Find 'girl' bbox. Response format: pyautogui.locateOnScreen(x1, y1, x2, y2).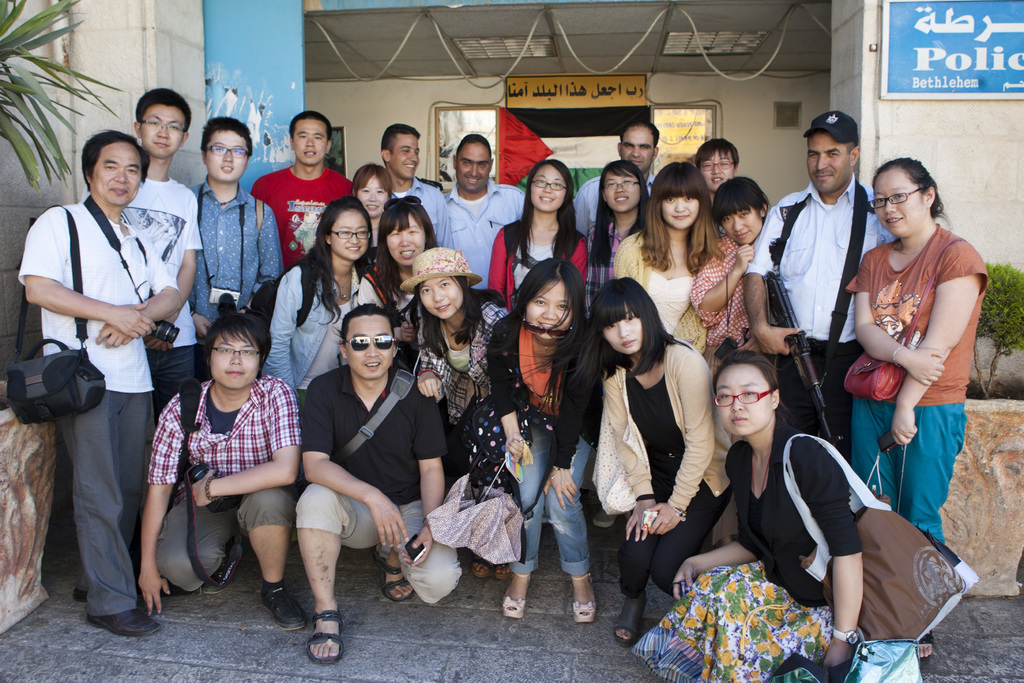
pyautogui.locateOnScreen(346, 167, 397, 256).
